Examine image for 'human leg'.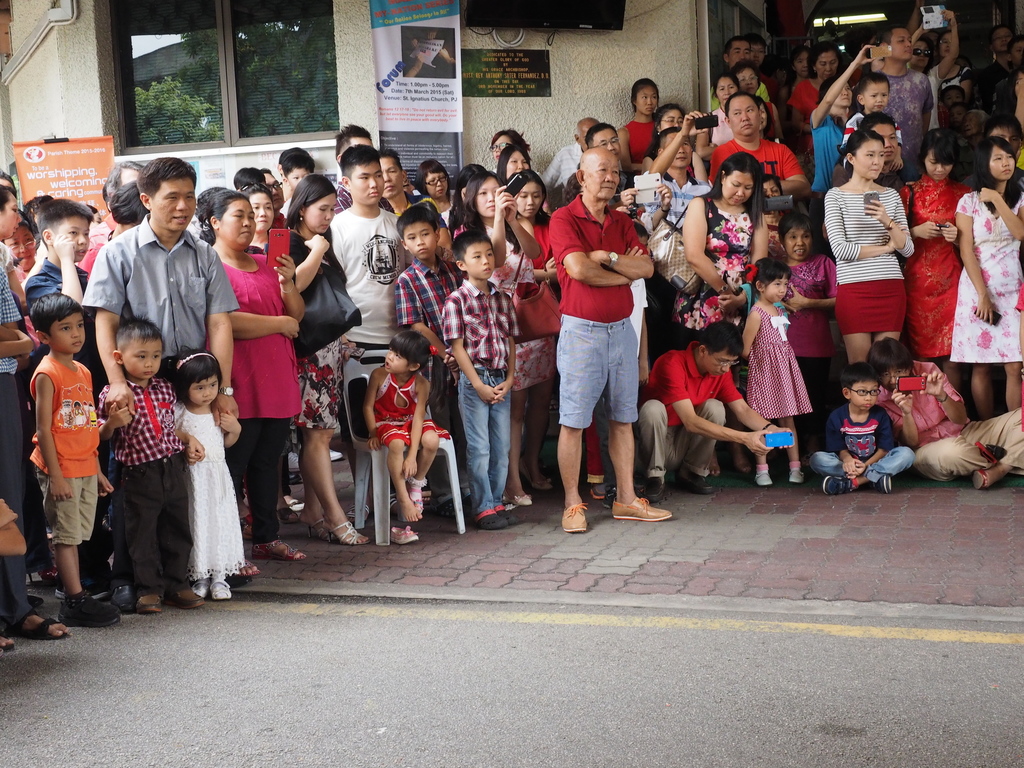
Examination result: detection(297, 425, 374, 543).
